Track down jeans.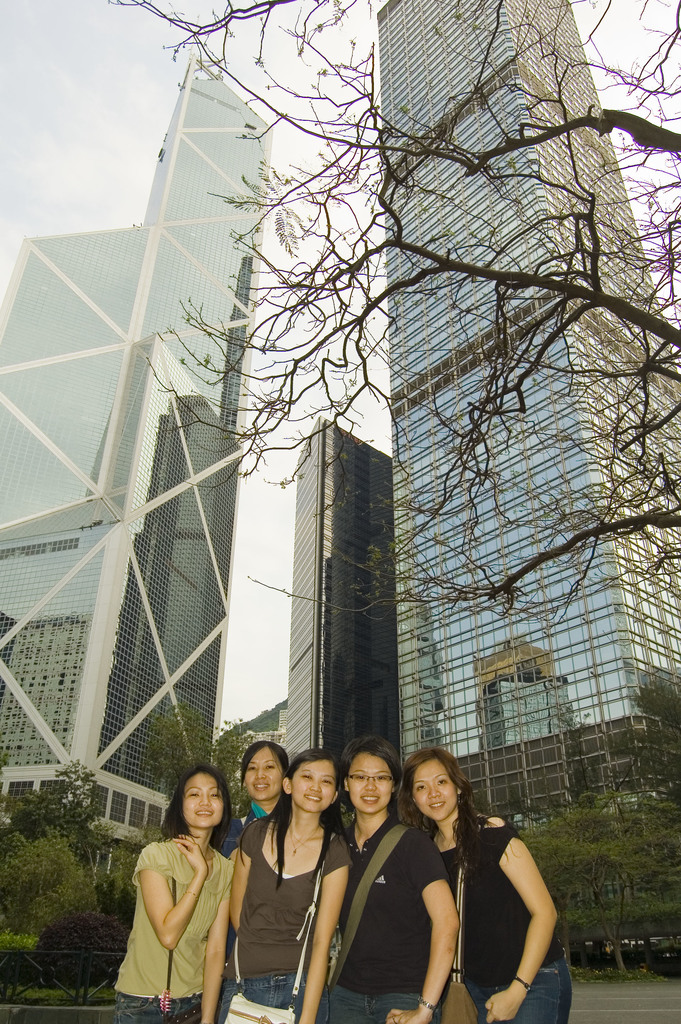
Tracked to BBox(323, 983, 426, 1023).
